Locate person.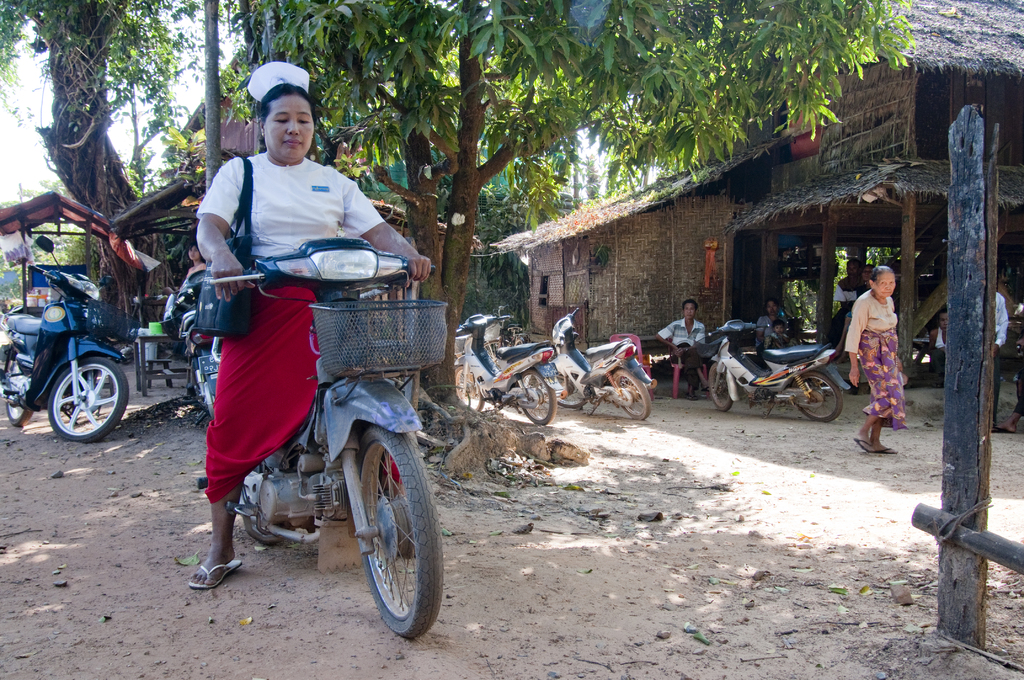
Bounding box: pyautogui.locateOnScreen(833, 263, 873, 350).
